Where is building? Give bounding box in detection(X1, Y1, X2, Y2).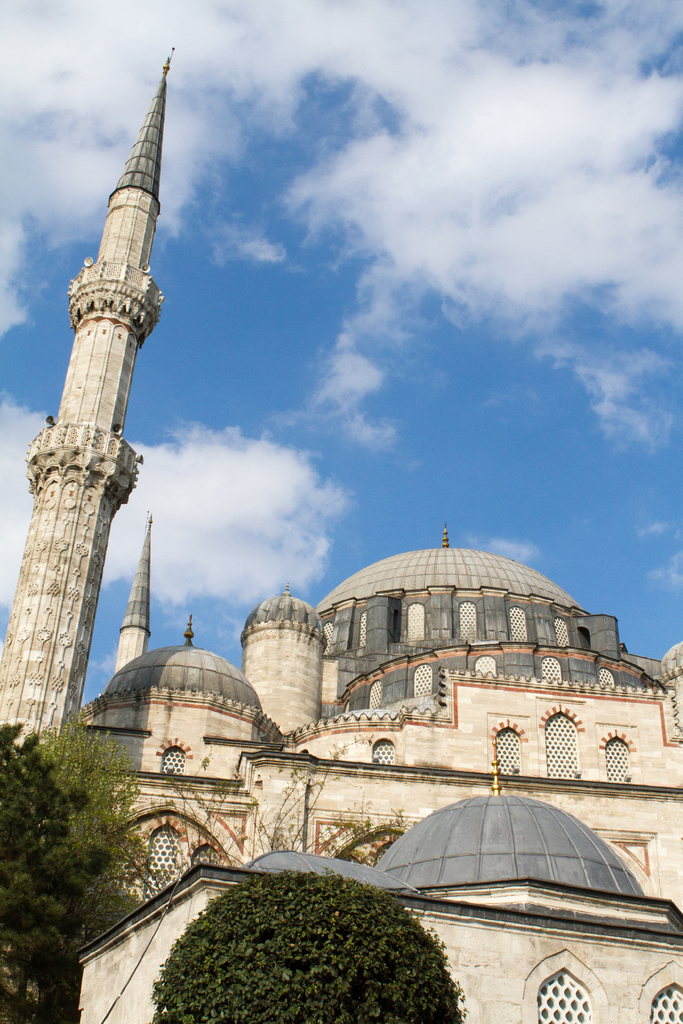
detection(0, 78, 682, 1023).
